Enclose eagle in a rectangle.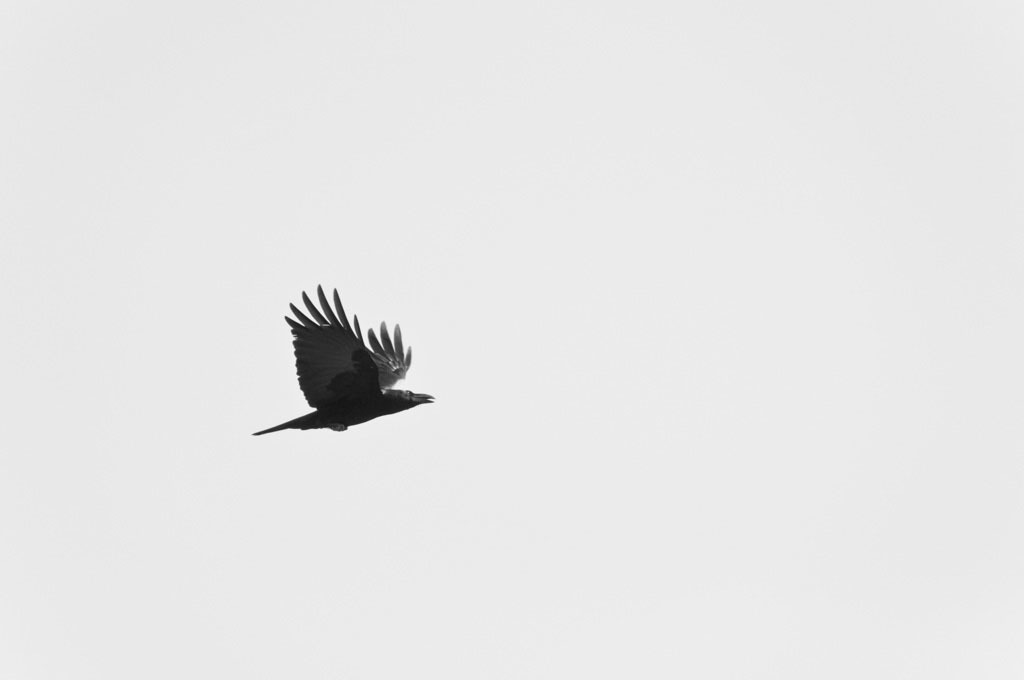
247 272 440 441.
